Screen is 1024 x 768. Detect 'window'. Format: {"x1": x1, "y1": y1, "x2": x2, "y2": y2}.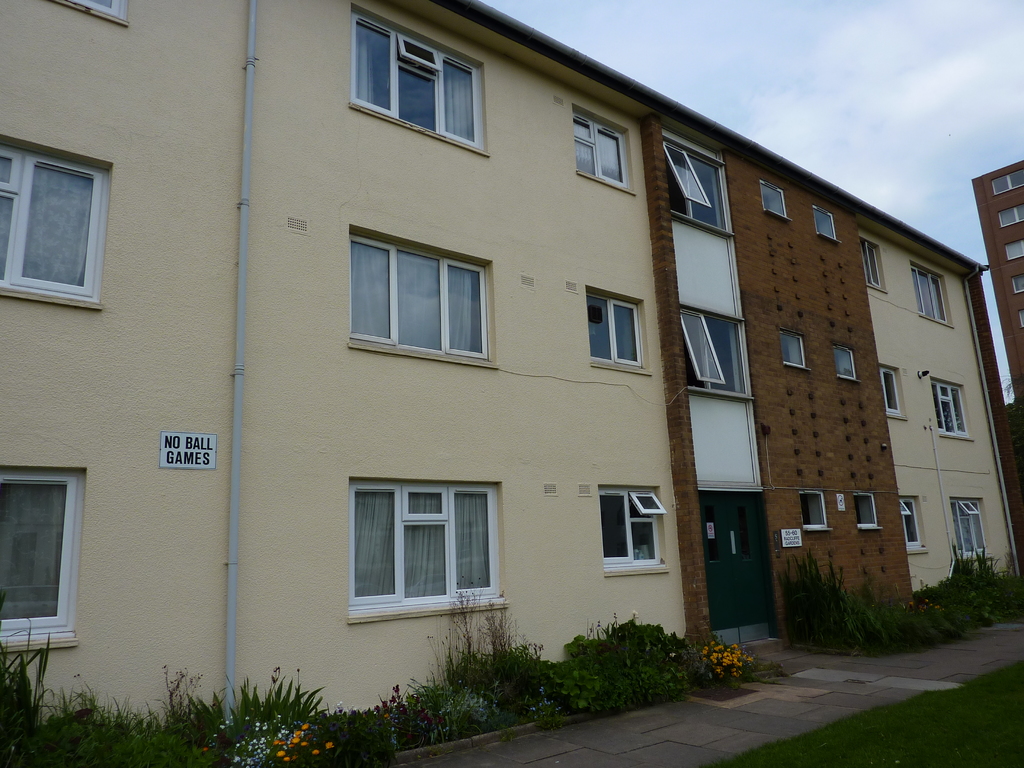
{"x1": 899, "y1": 495, "x2": 923, "y2": 547}.
